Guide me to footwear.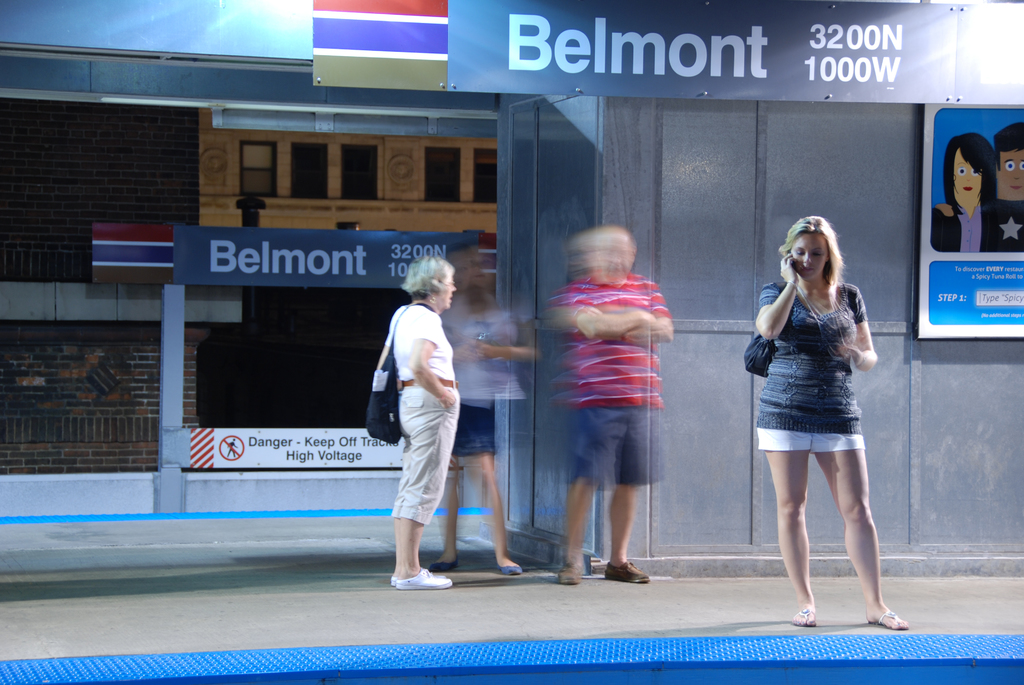
Guidance: x1=870 y1=608 x2=908 y2=632.
